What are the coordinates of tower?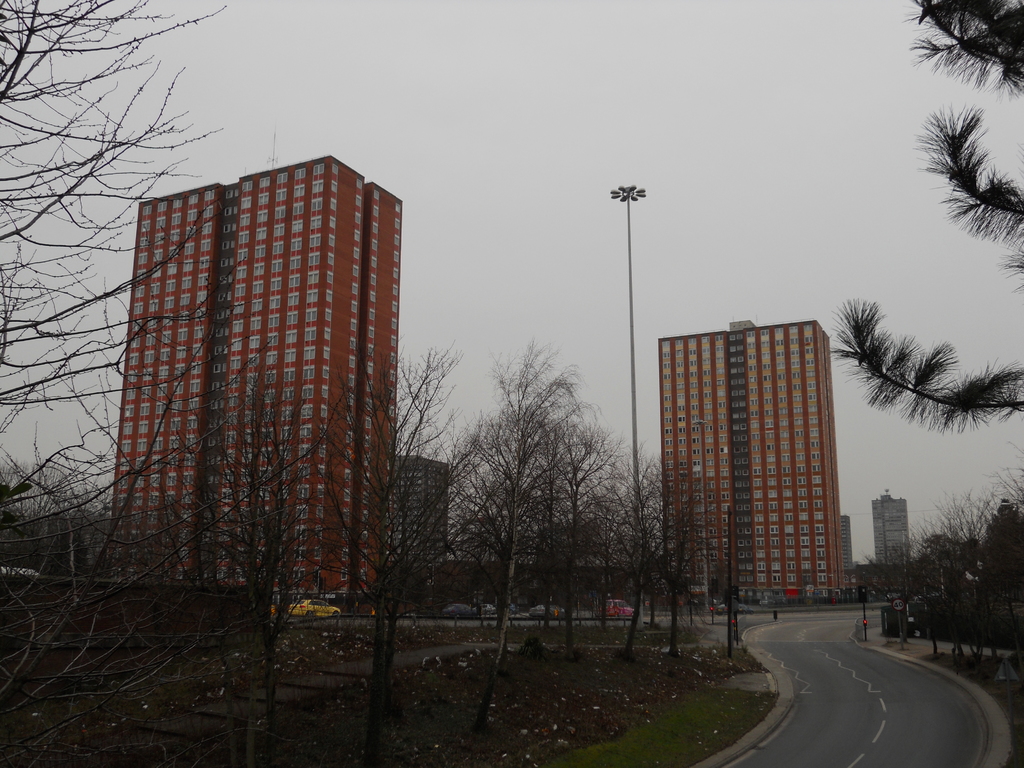
bbox=[661, 319, 835, 604].
